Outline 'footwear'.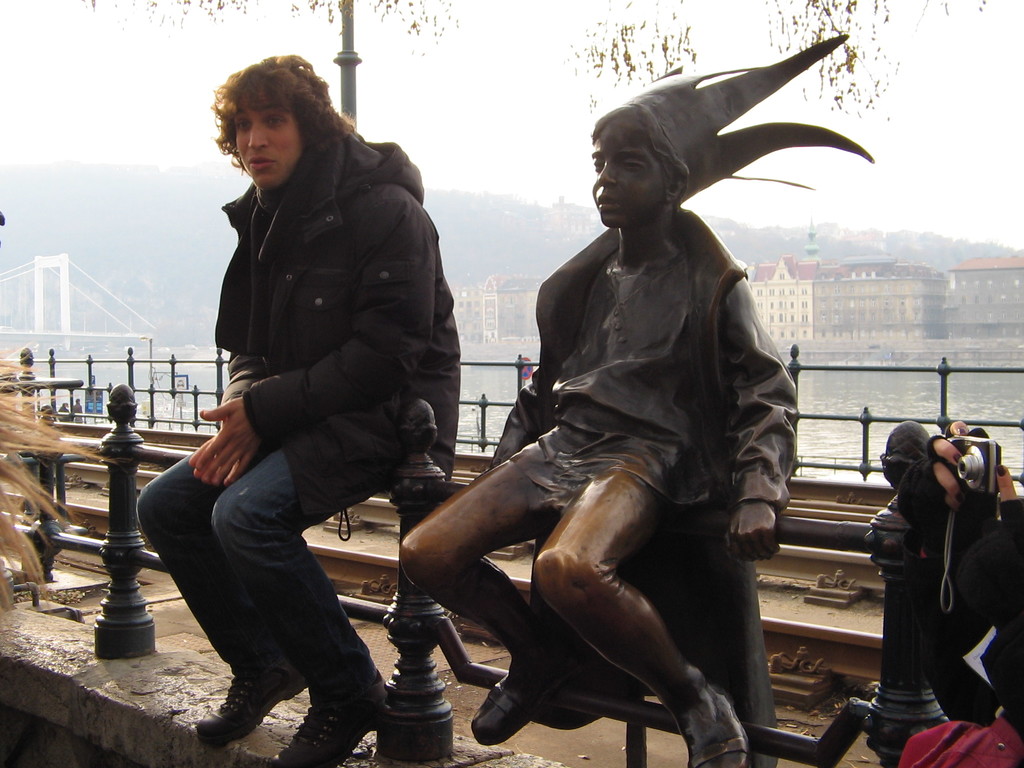
Outline: rect(189, 666, 293, 743).
